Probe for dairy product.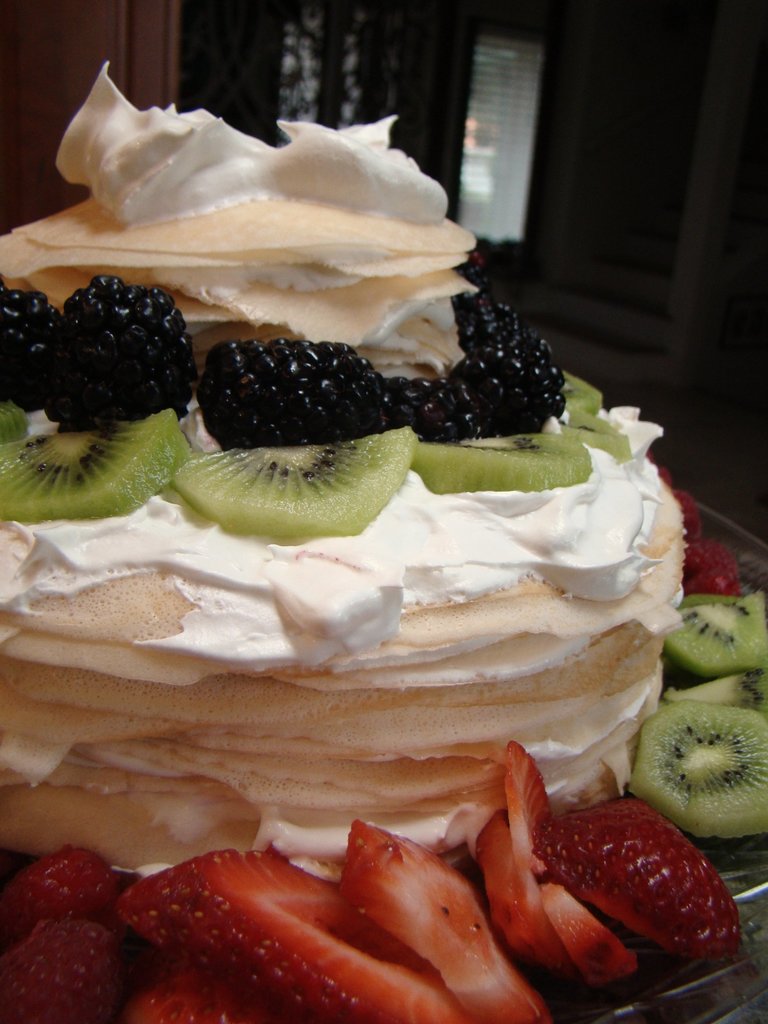
Probe result: BBox(0, 56, 693, 886).
